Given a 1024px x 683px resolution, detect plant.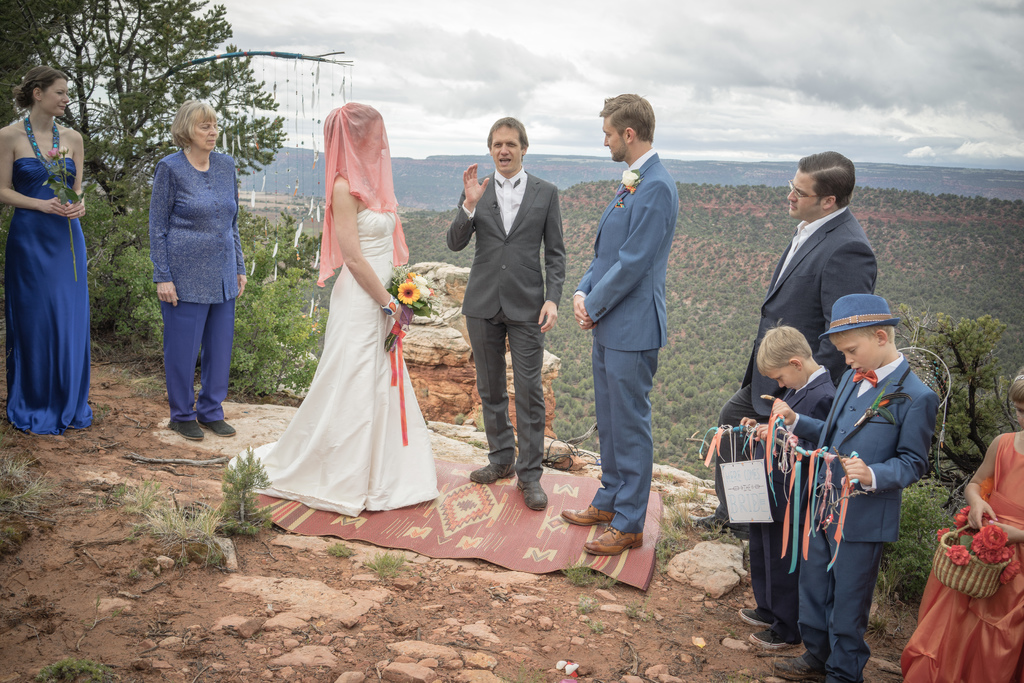
bbox(129, 566, 142, 581).
